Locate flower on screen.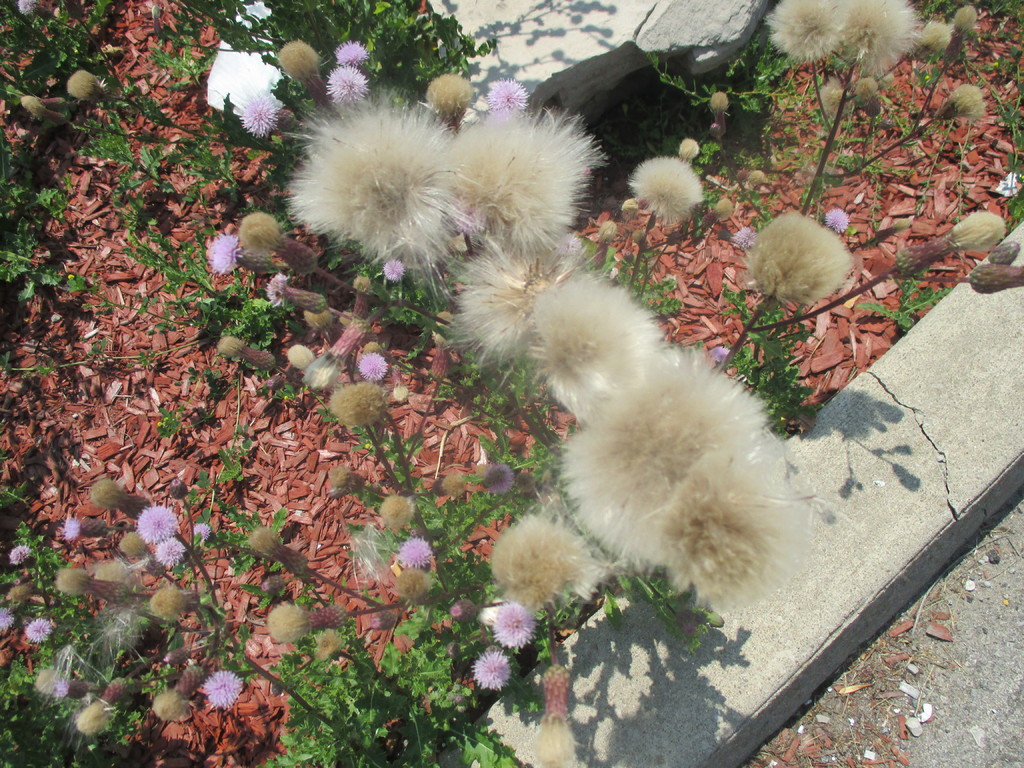
On screen at 541:342:778:554.
